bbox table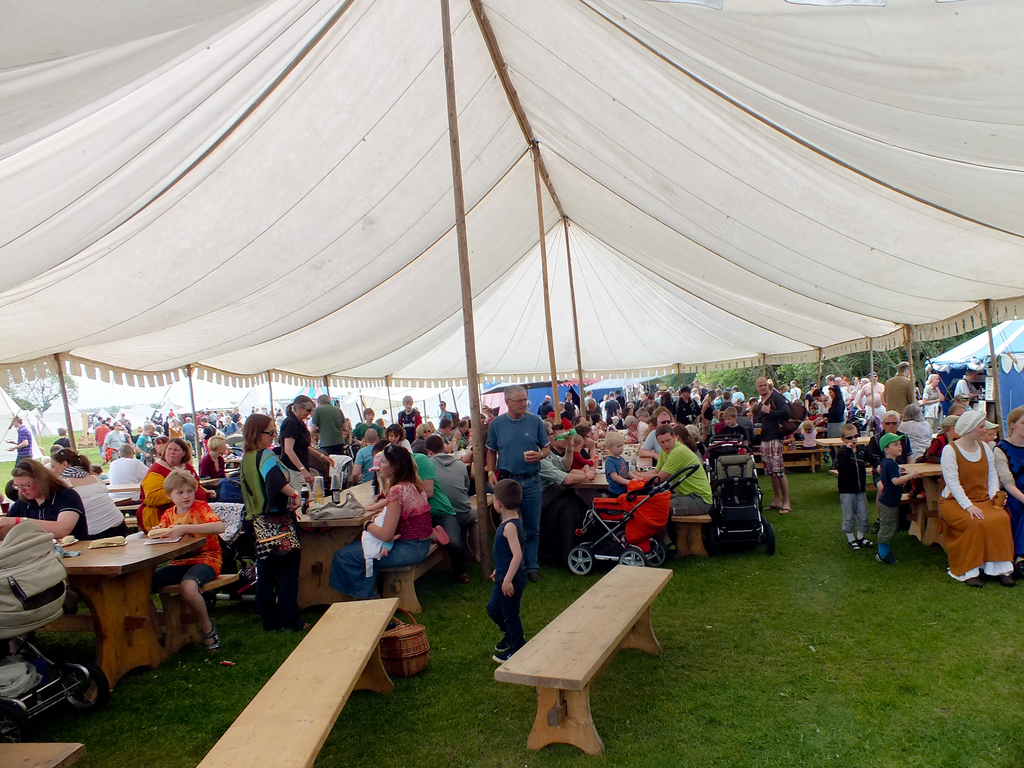
{"x1": 811, "y1": 436, "x2": 873, "y2": 449}
